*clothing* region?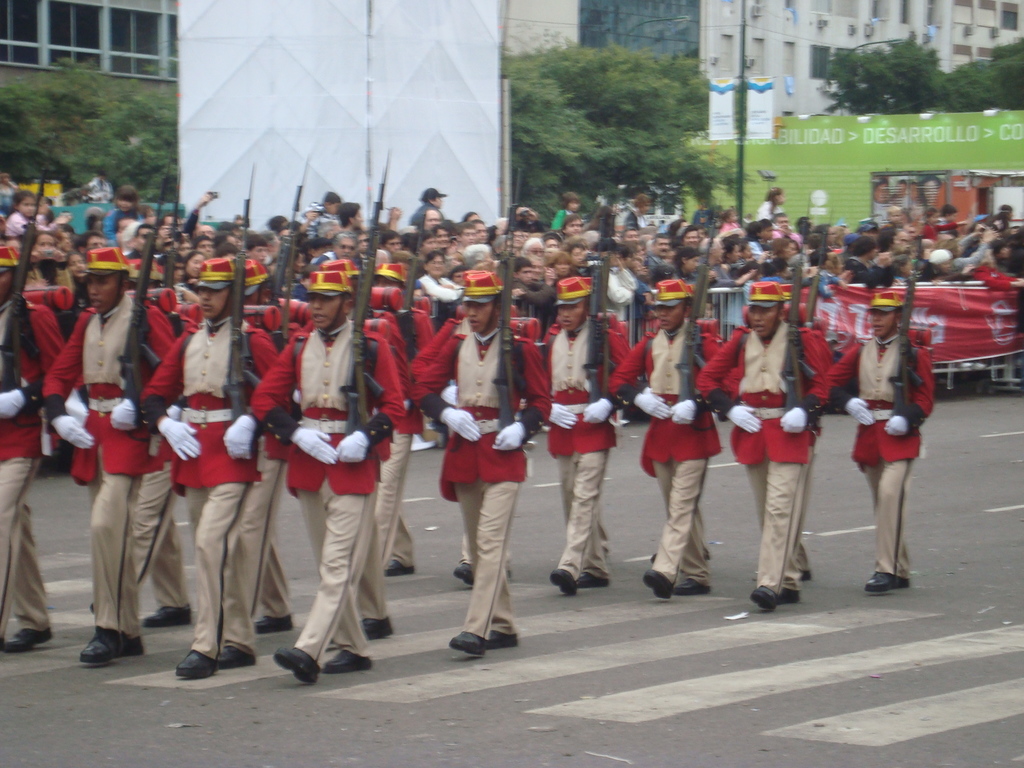
l=869, t=200, r=890, b=227
